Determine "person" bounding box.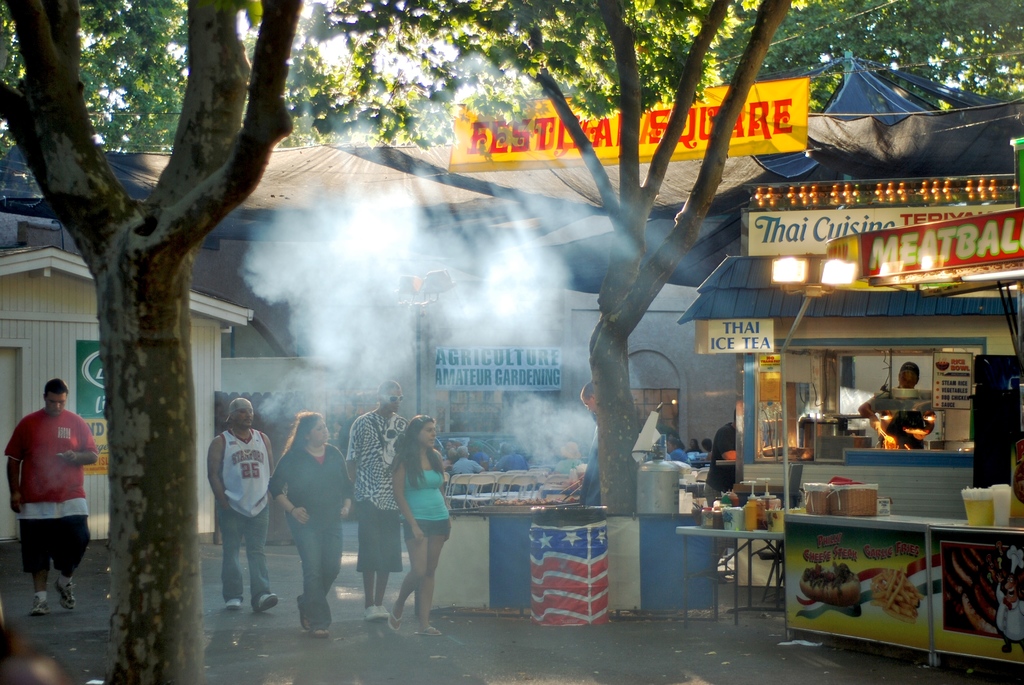
Determined: locate(340, 384, 395, 624).
